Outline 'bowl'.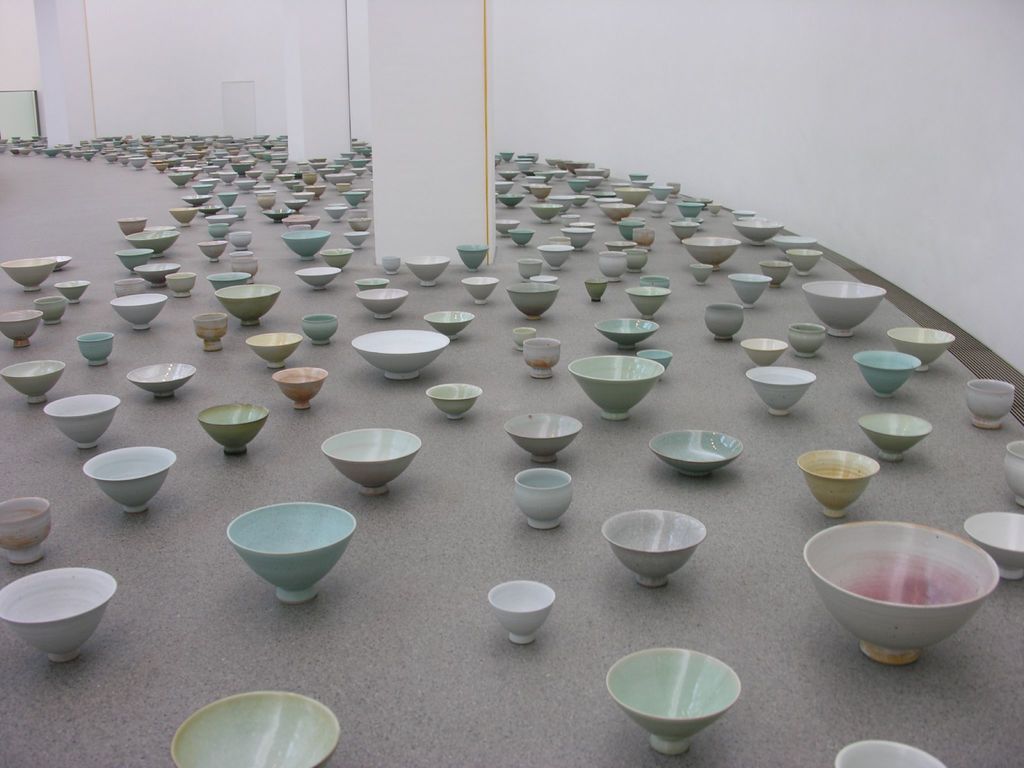
Outline: 732, 209, 755, 214.
